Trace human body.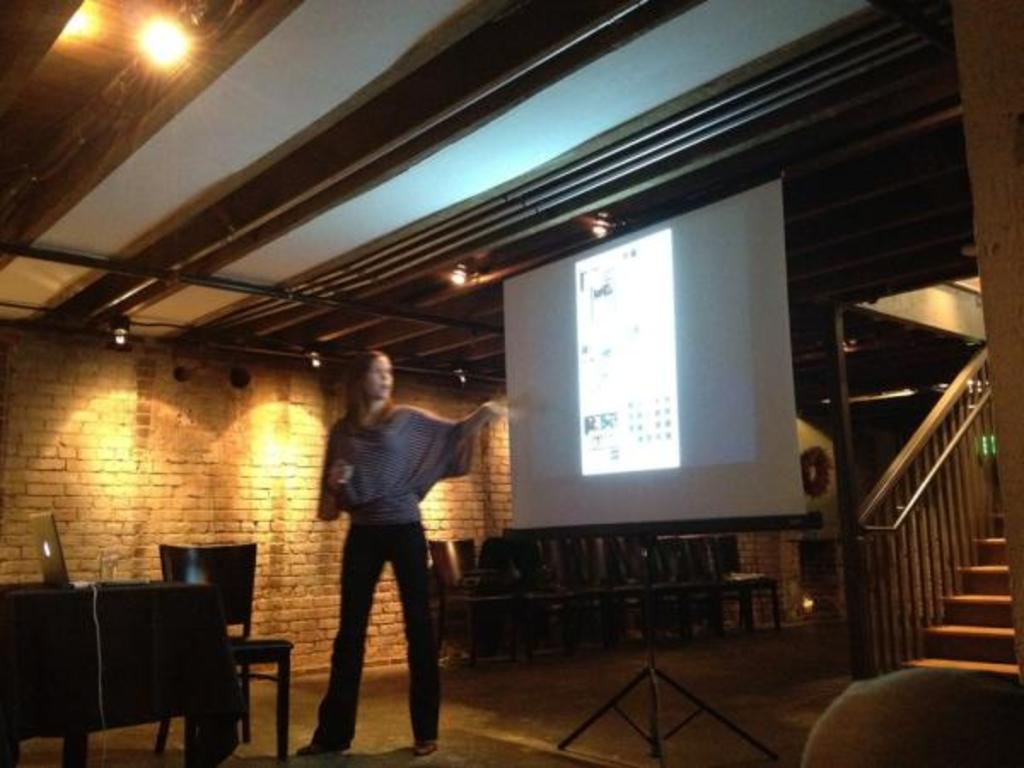
Traced to [left=297, top=346, right=502, bottom=763].
